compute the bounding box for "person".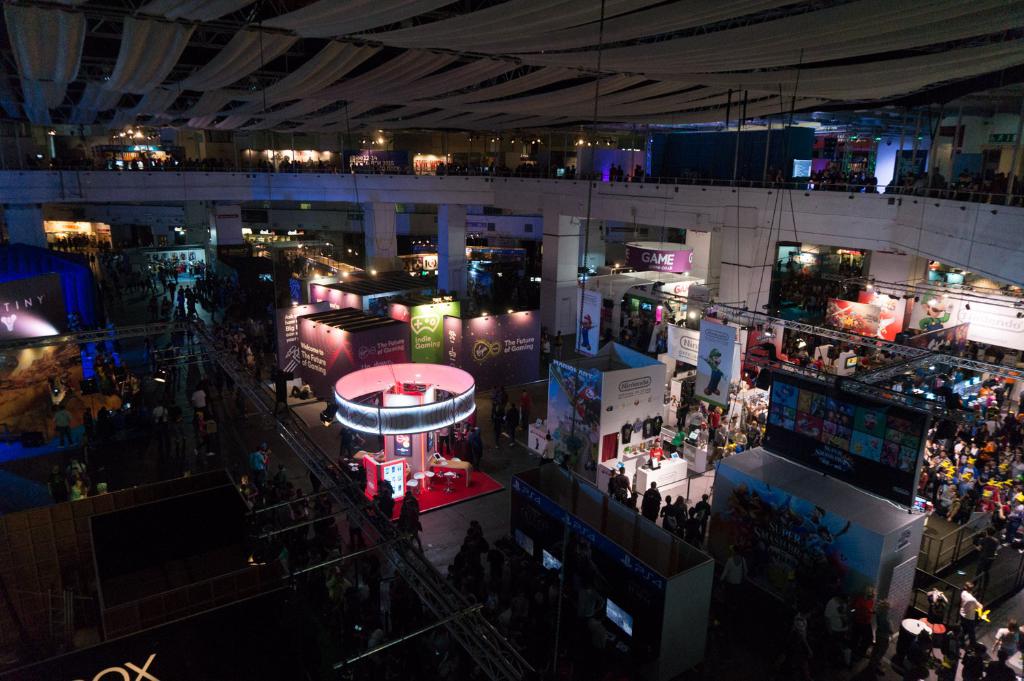
336 421 350 458.
